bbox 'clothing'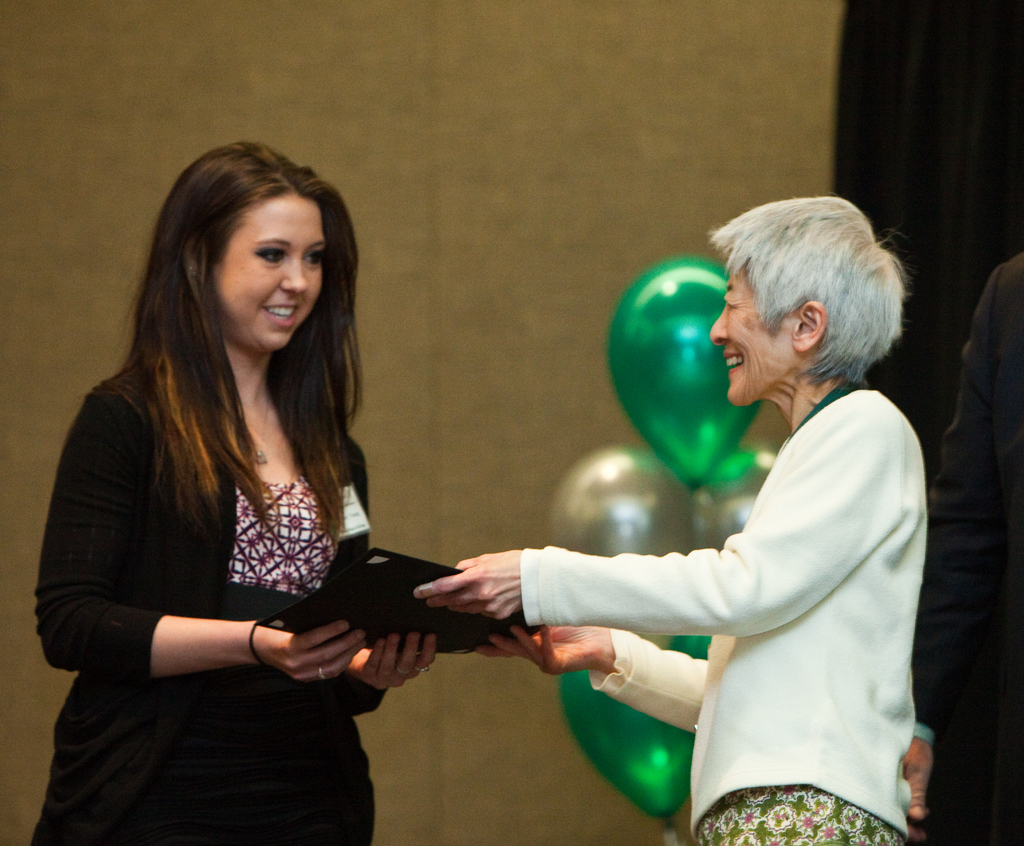
(x1=522, y1=299, x2=937, y2=836)
